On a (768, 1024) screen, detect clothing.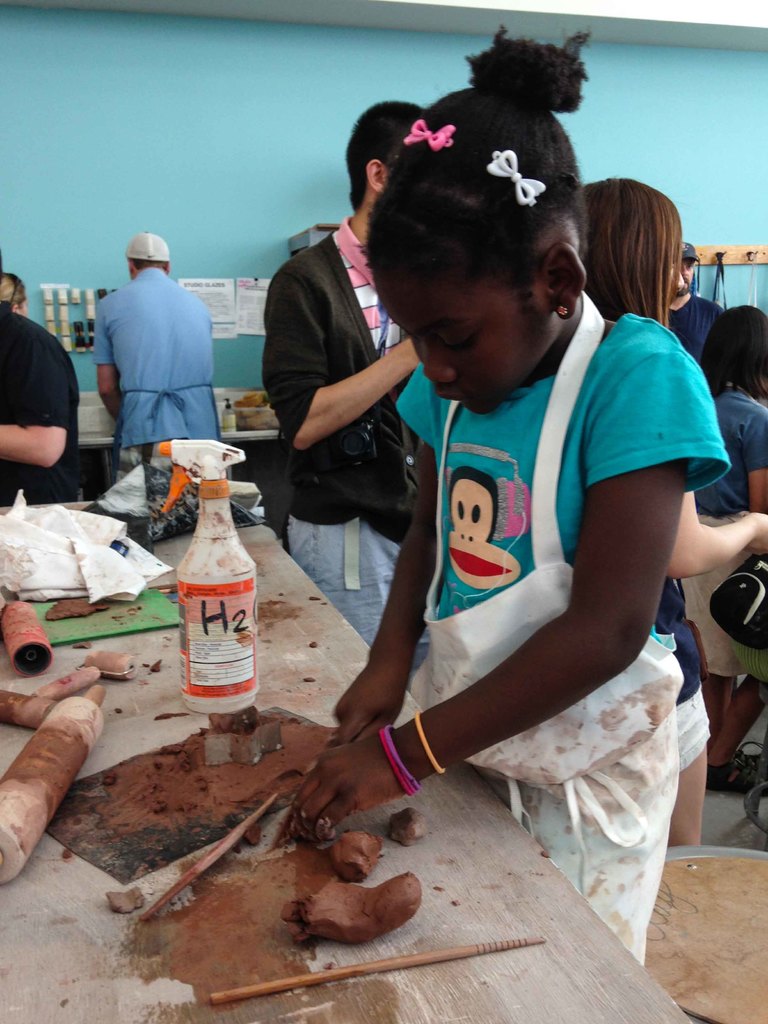
select_region(684, 387, 767, 692).
